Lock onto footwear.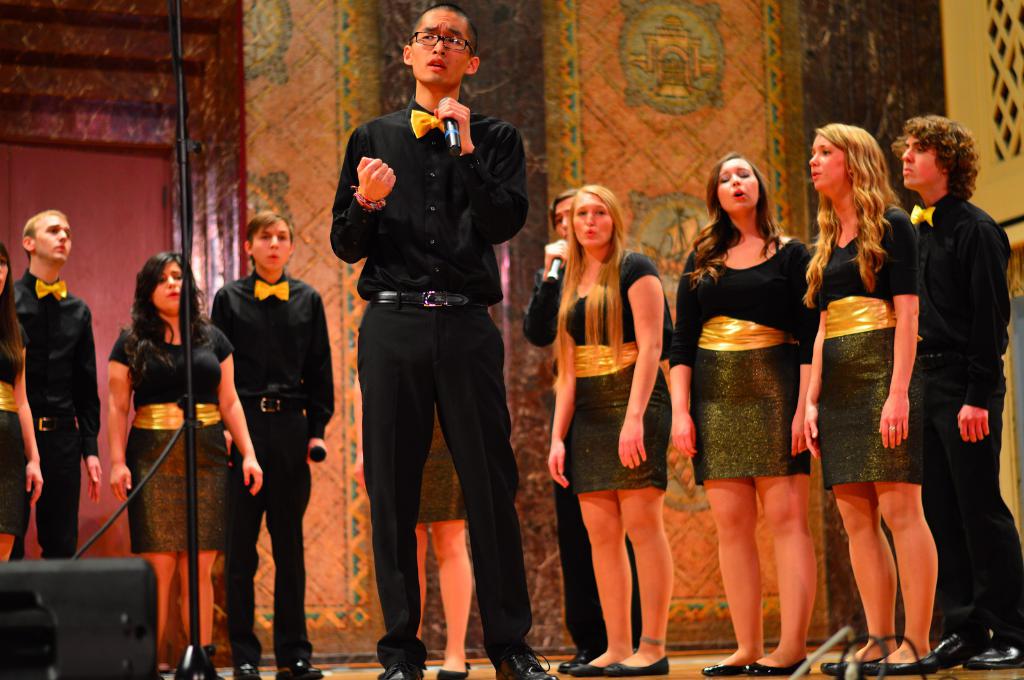
Locked: detection(748, 656, 810, 677).
